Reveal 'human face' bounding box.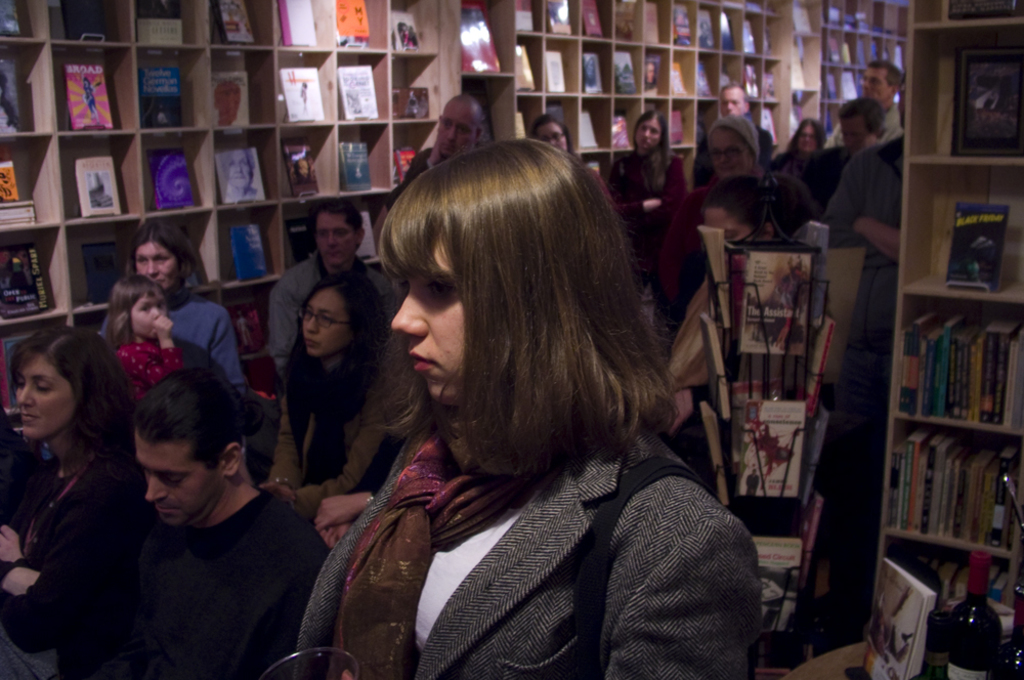
Revealed: x1=301, y1=289, x2=351, y2=356.
